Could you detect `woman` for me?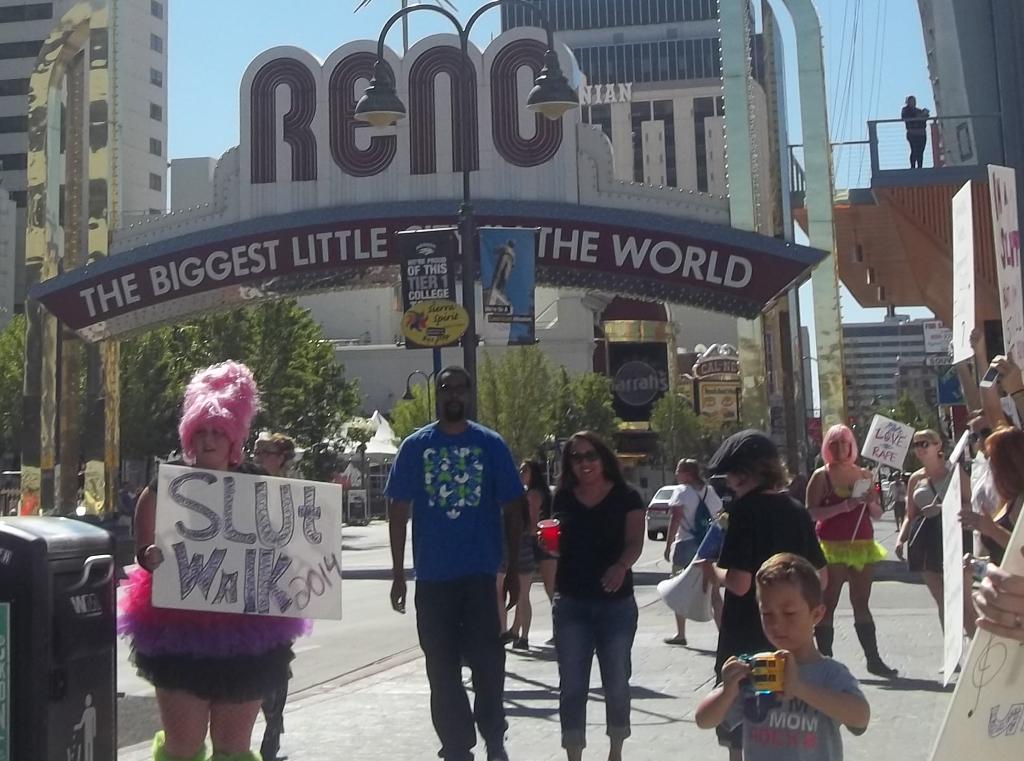
Detection result: (x1=246, y1=430, x2=307, y2=754).
